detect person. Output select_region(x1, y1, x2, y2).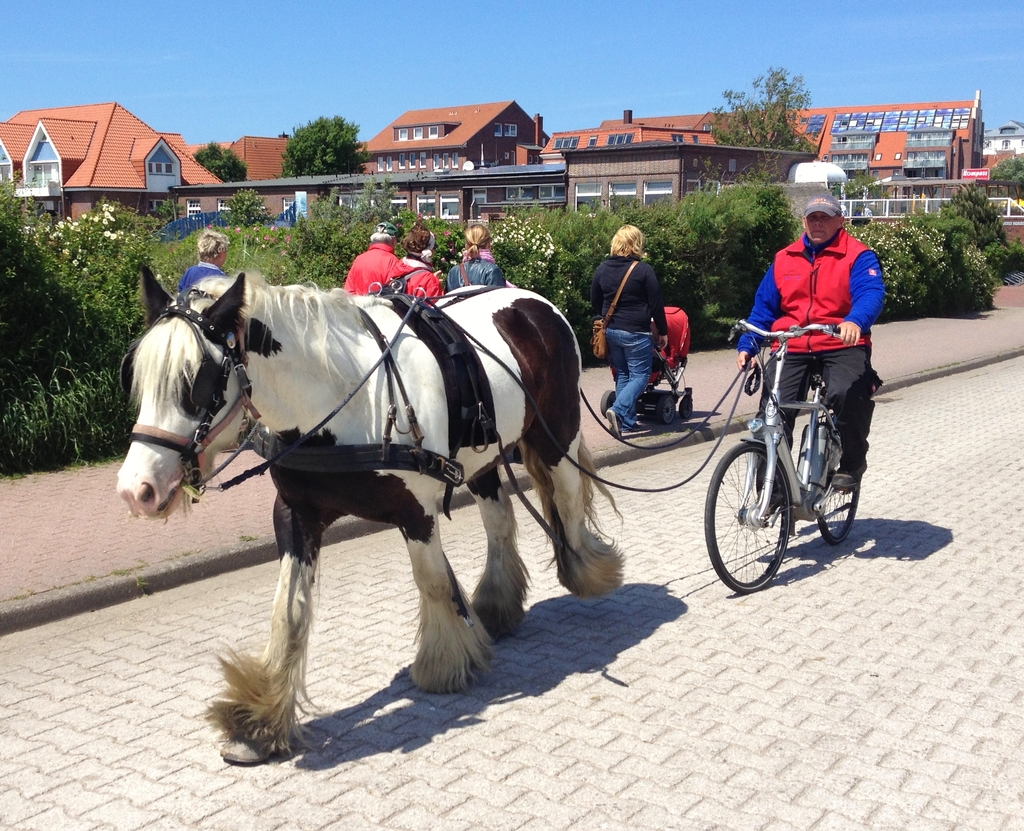
select_region(726, 202, 872, 569).
